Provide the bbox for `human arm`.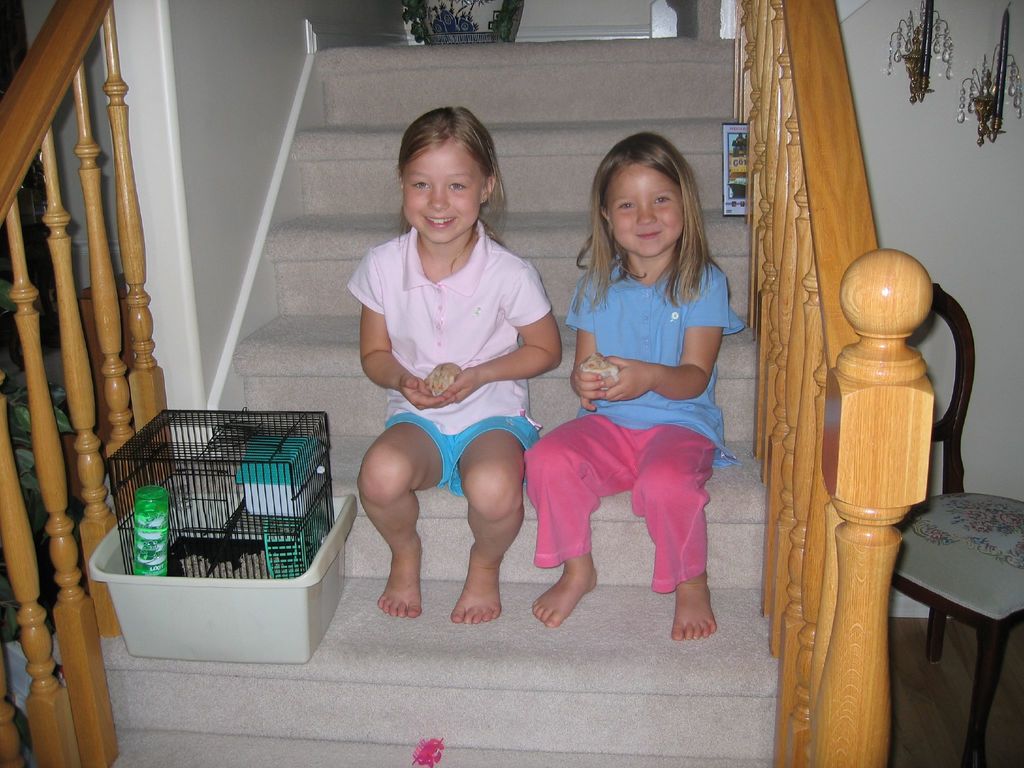
l=438, t=260, r=564, b=407.
